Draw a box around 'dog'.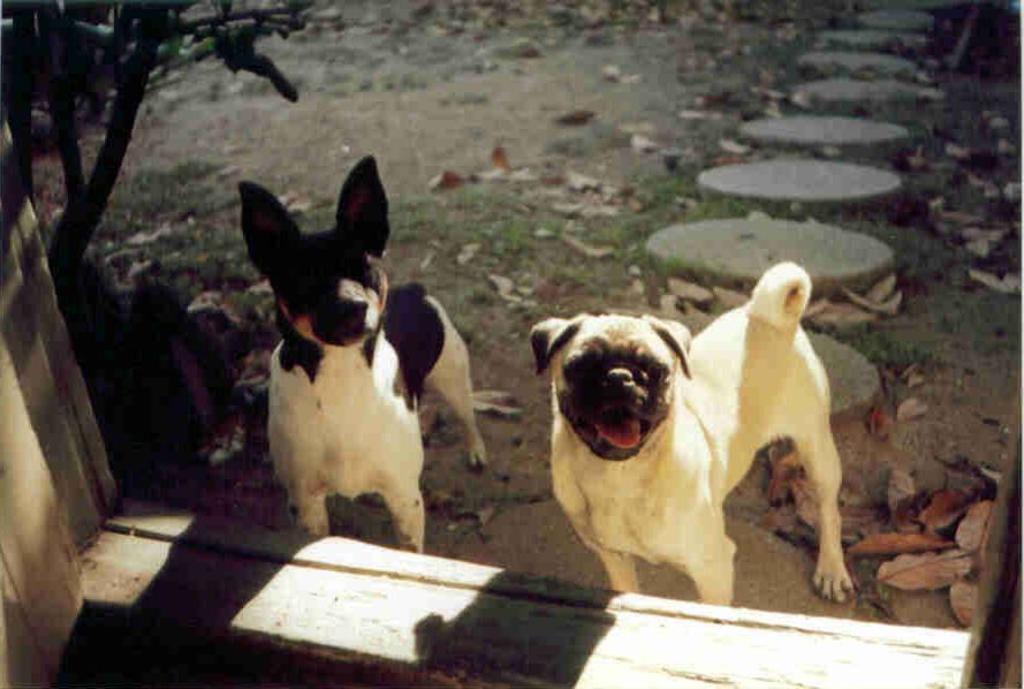
530 259 856 611.
